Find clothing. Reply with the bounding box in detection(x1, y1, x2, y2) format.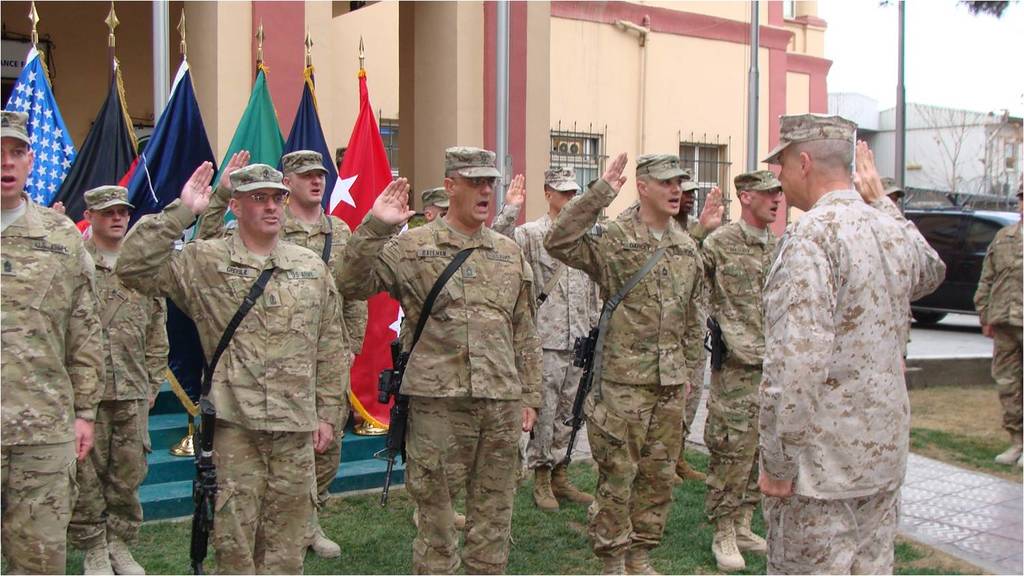
detection(755, 187, 946, 575).
